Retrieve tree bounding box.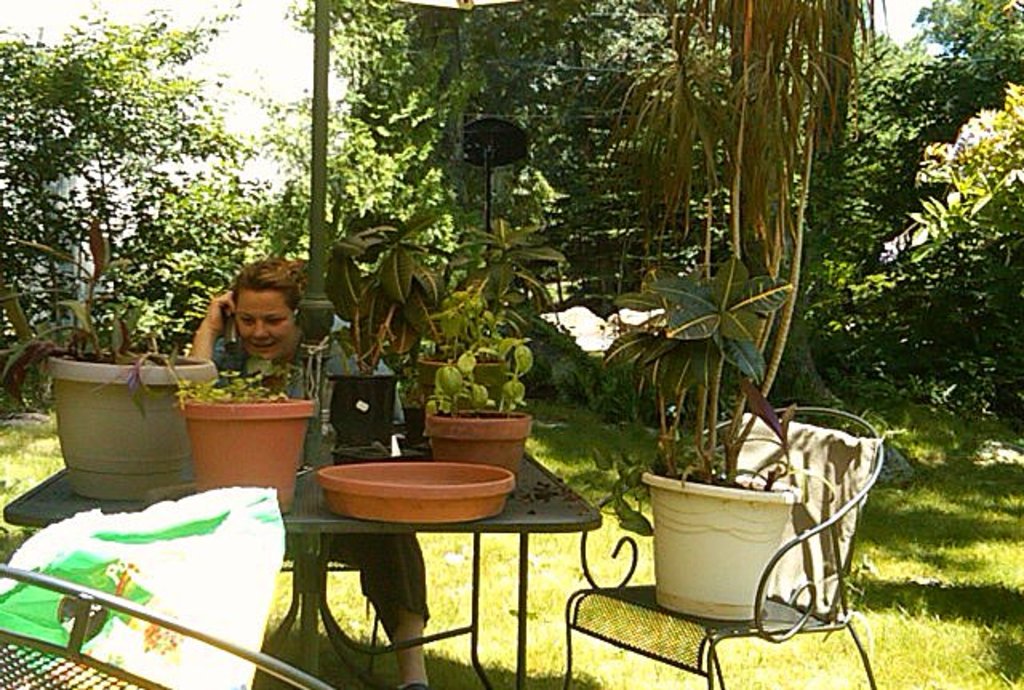
Bounding box: [0,0,304,304].
